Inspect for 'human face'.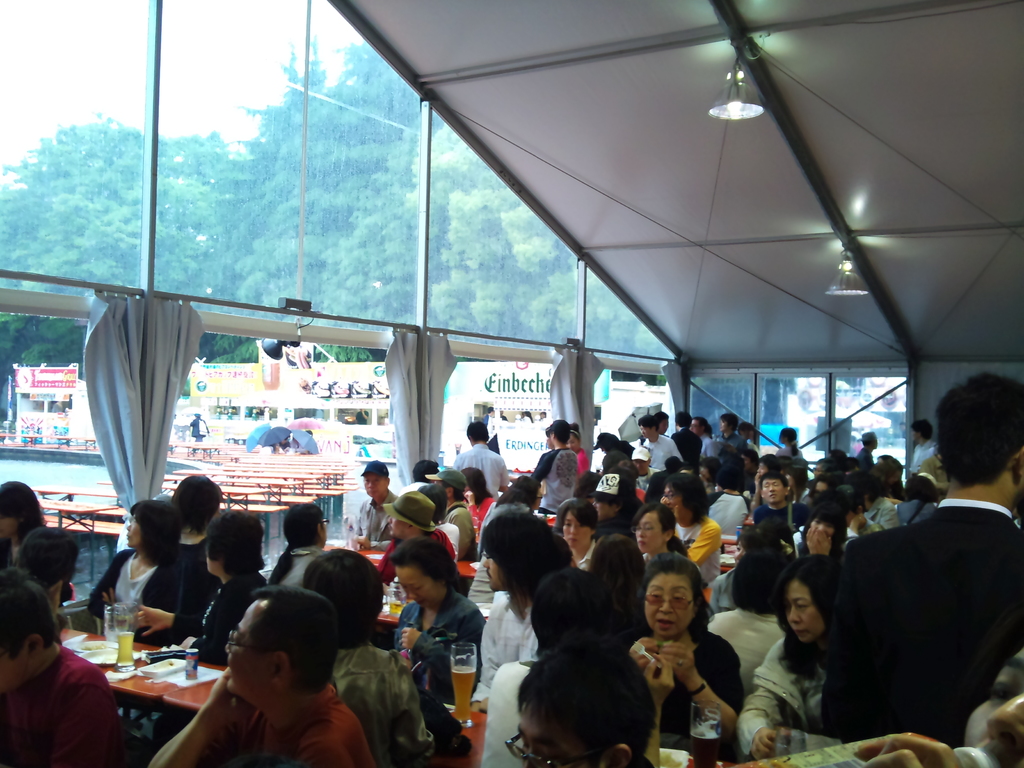
Inspection: left=637, top=513, right=662, bottom=552.
